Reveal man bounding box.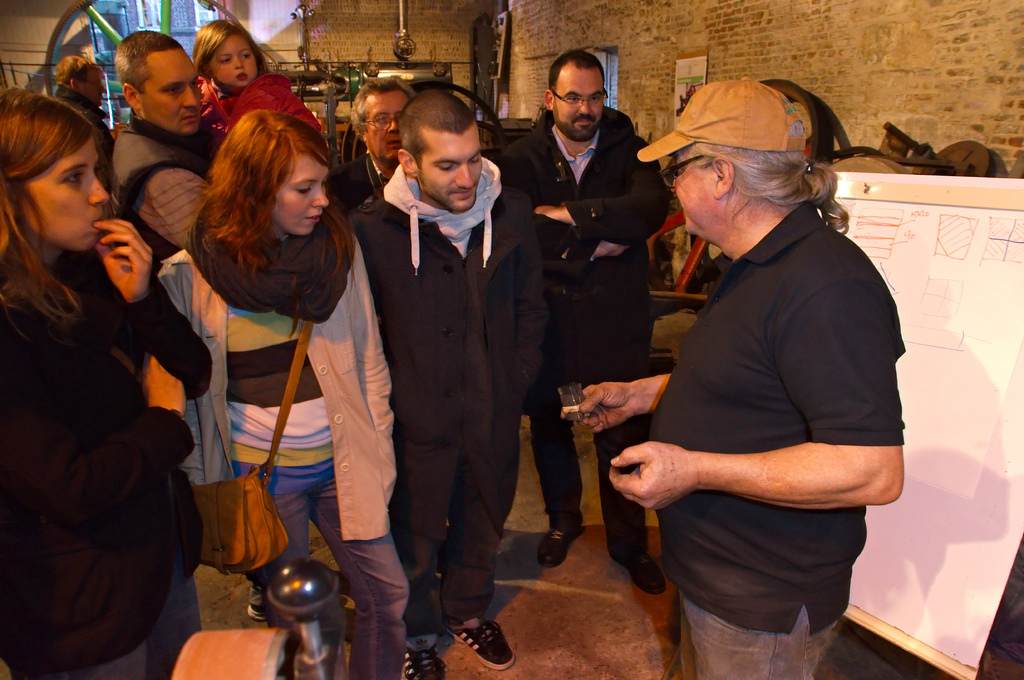
Revealed: rect(328, 72, 420, 219).
